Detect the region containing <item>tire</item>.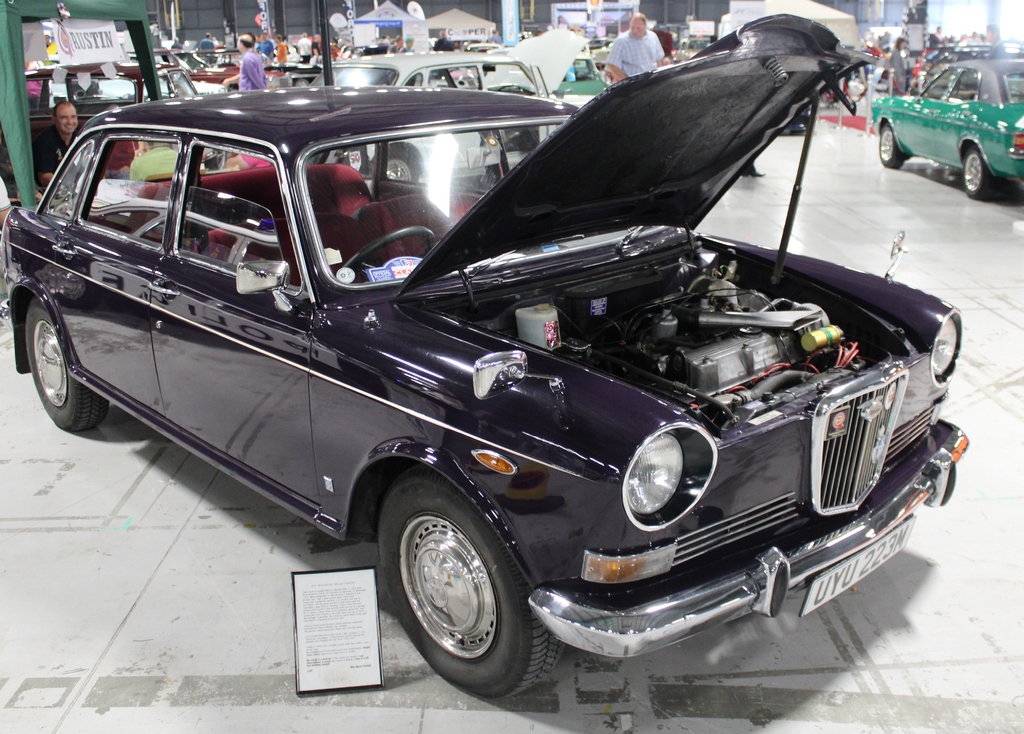
24,300,101,436.
